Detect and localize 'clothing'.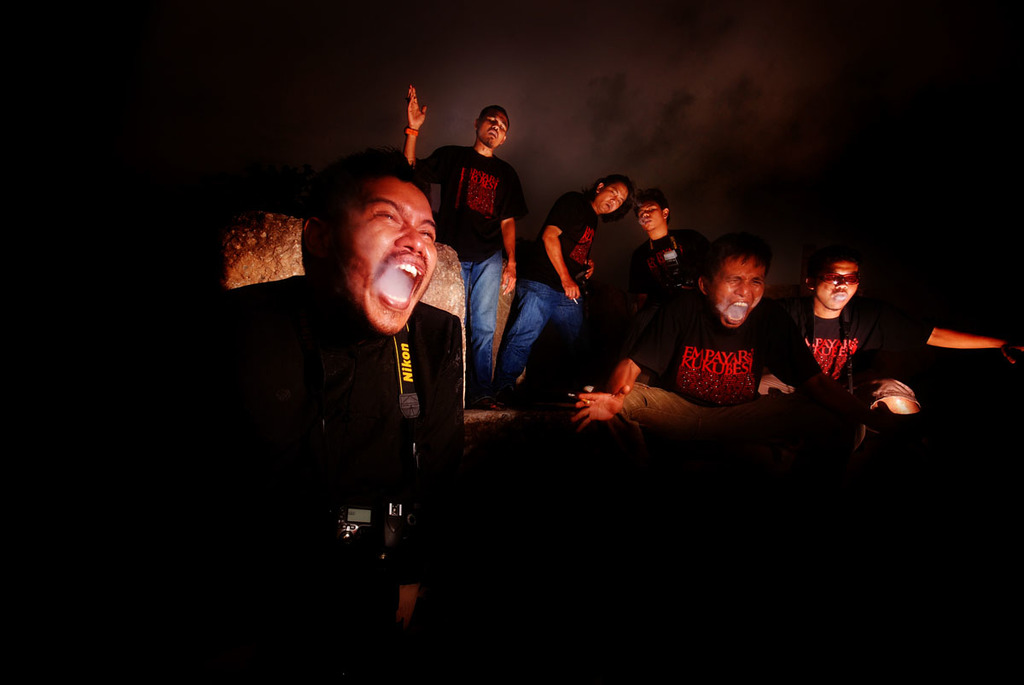
Localized at locate(413, 142, 531, 377).
